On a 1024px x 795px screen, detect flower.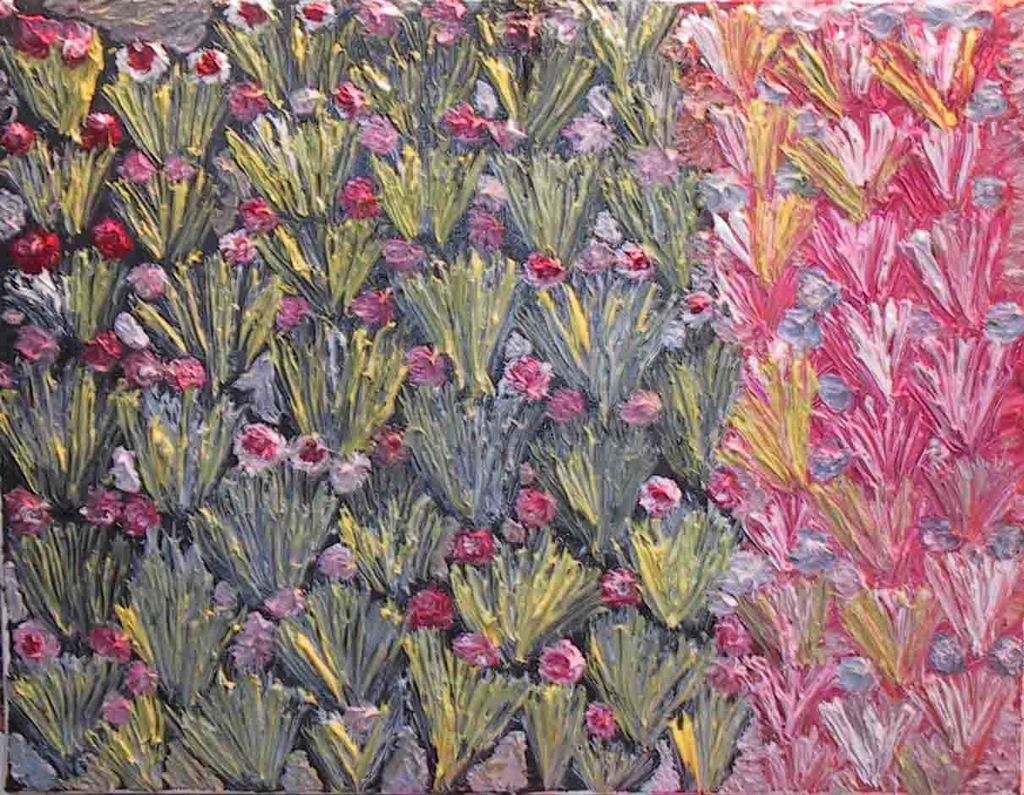
bbox=(77, 483, 121, 530).
